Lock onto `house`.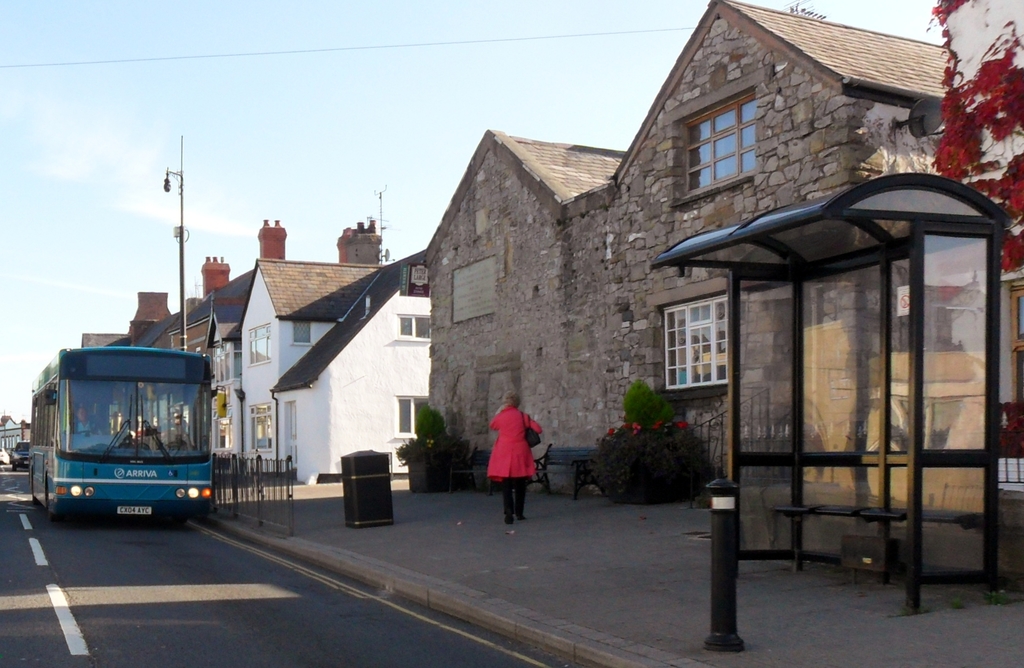
Locked: BBox(85, 334, 124, 345).
